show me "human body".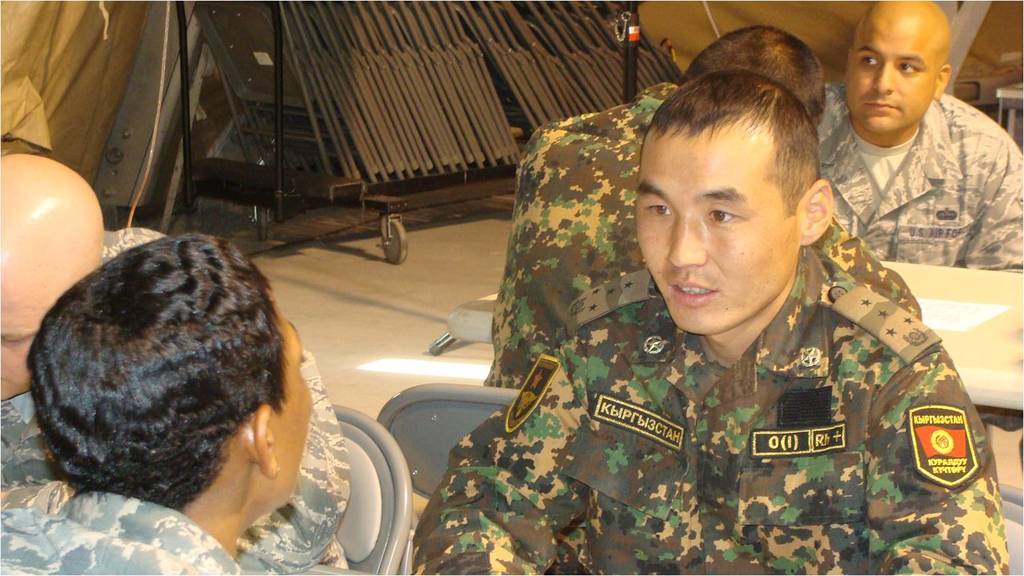
"human body" is here: bbox=(413, 74, 1010, 575).
